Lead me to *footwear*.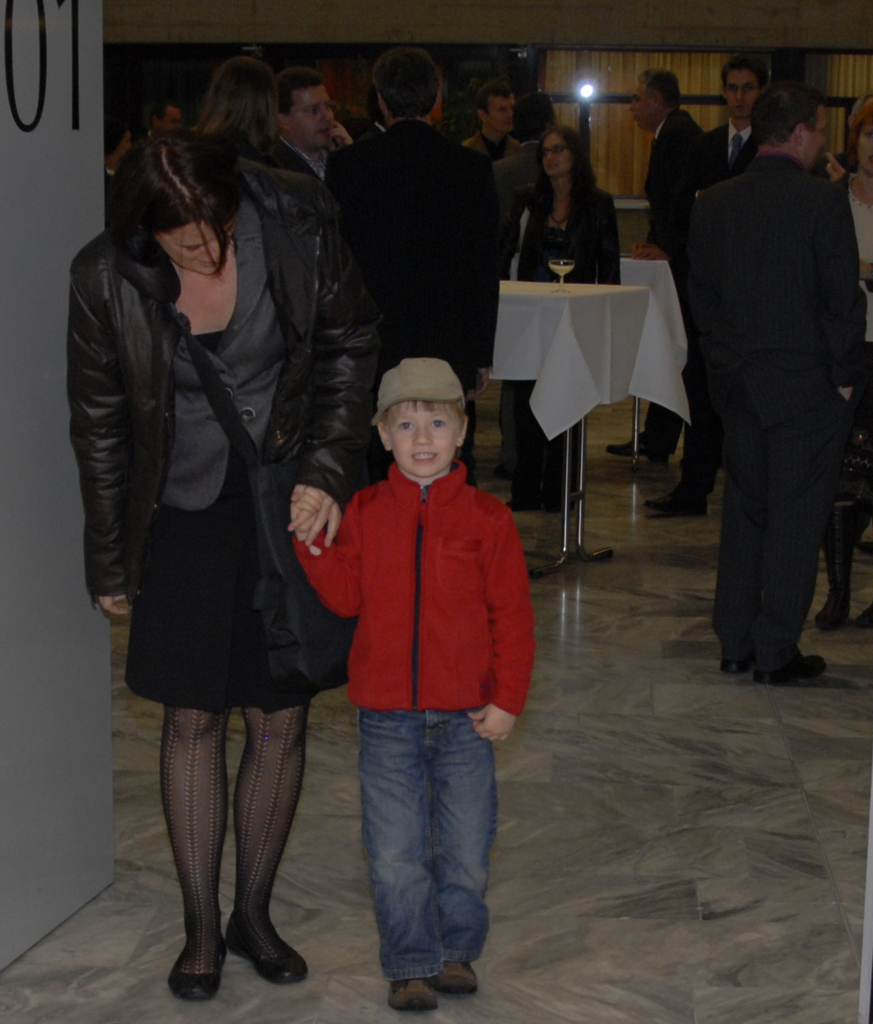
Lead to [left=385, top=981, right=440, bottom=1008].
